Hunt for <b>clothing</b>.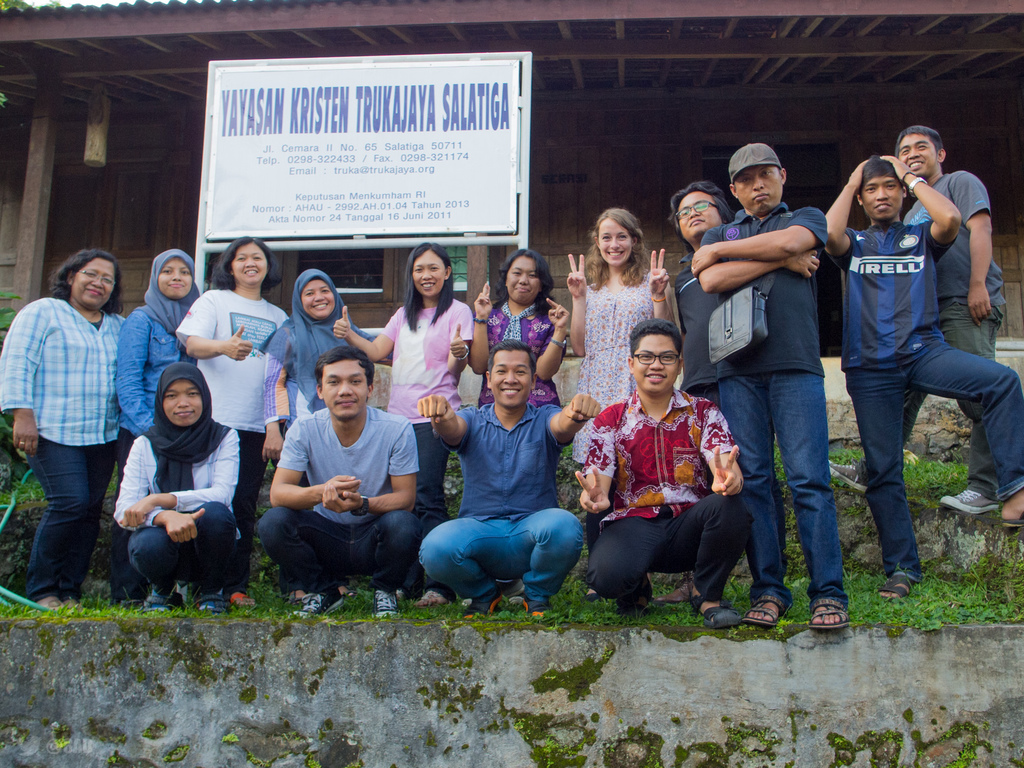
Hunted down at x1=898, y1=164, x2=1010, y2=504.
